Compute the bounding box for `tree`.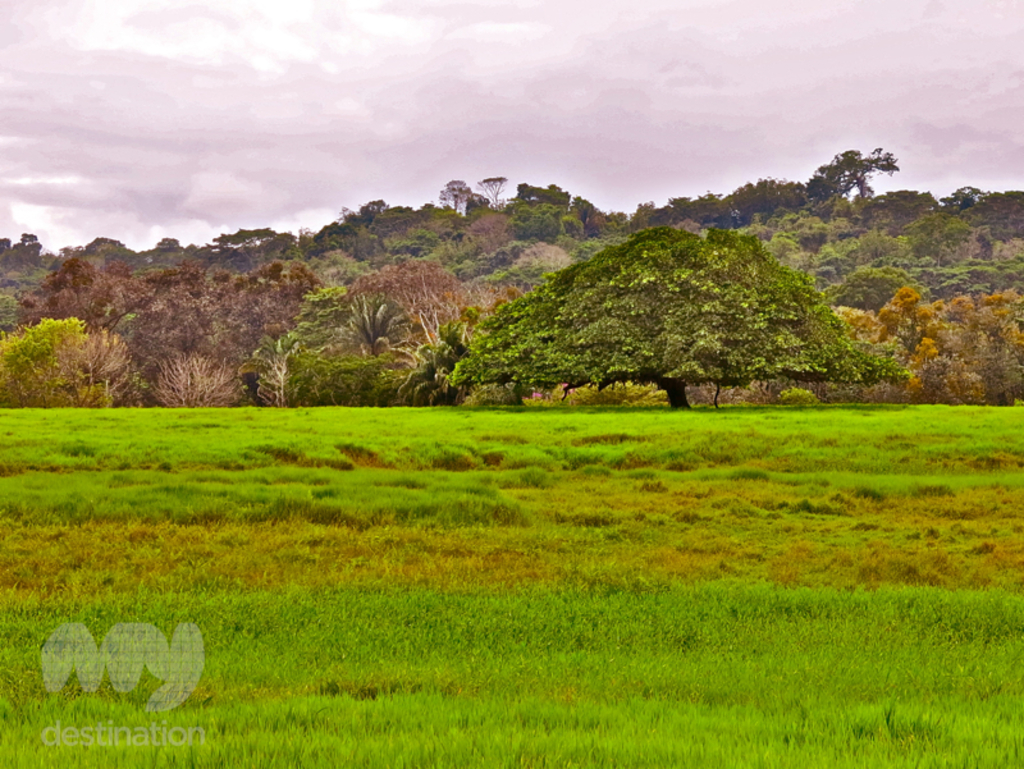
{"x1": 431, "y1": 175, "x2": 477, "y2": 220}.
